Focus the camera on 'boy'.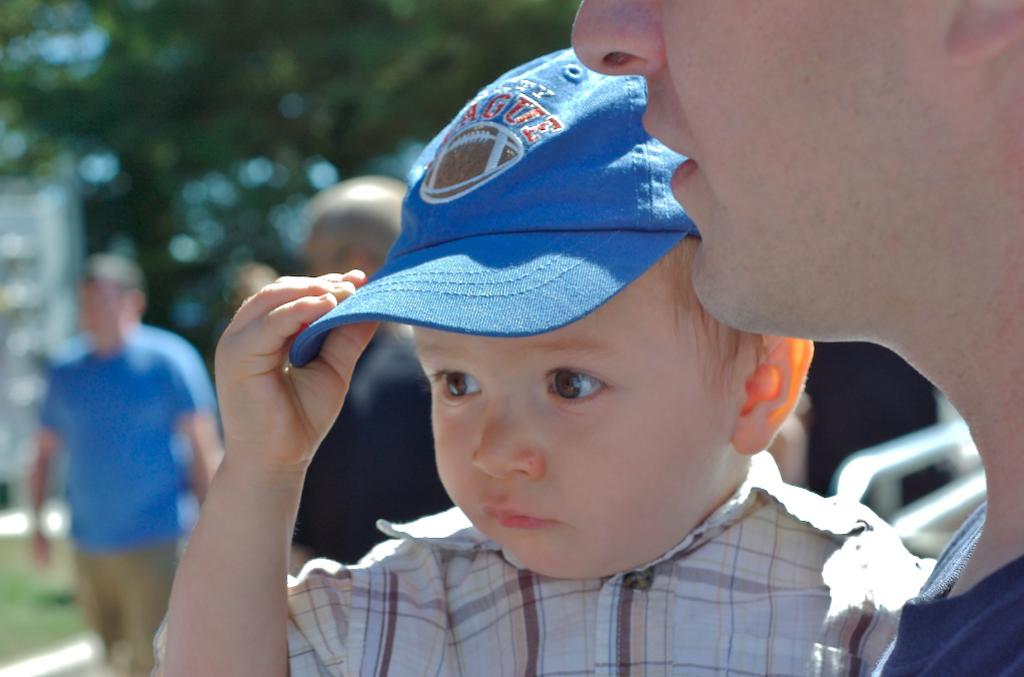
Focus region: x1=142 y1=38 x2=945 y2=676.
